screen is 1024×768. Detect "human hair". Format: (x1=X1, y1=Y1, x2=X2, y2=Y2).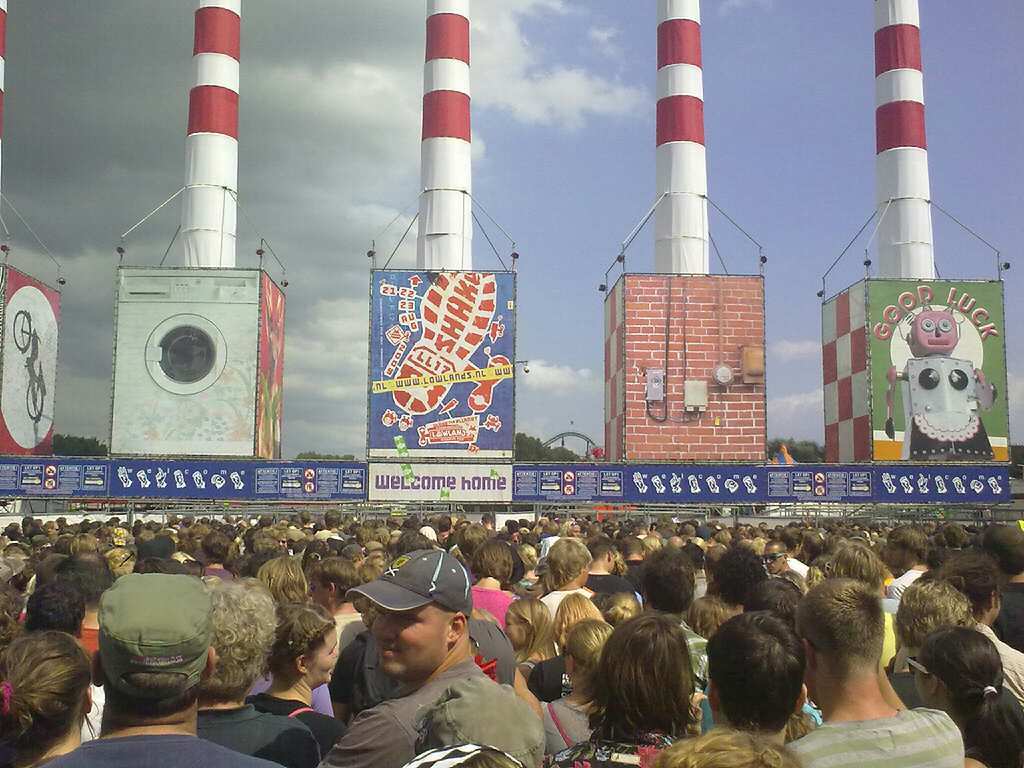
(x1=93, y1=647, x2=205, y2=714).
